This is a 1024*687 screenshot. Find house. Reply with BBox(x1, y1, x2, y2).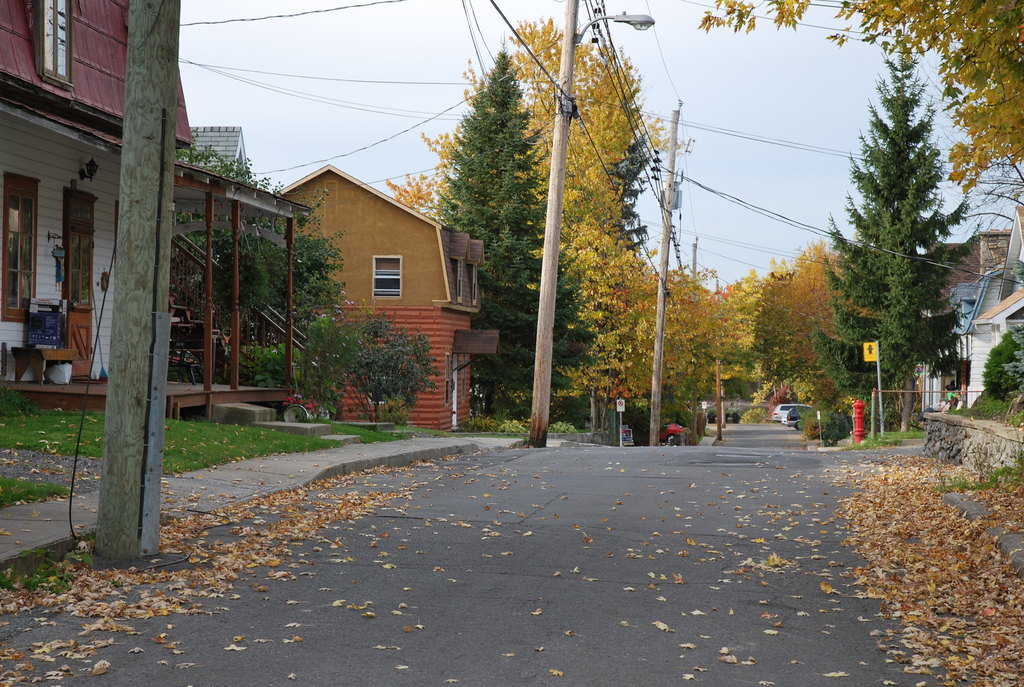
BBox(894, 250, 993, 411).
